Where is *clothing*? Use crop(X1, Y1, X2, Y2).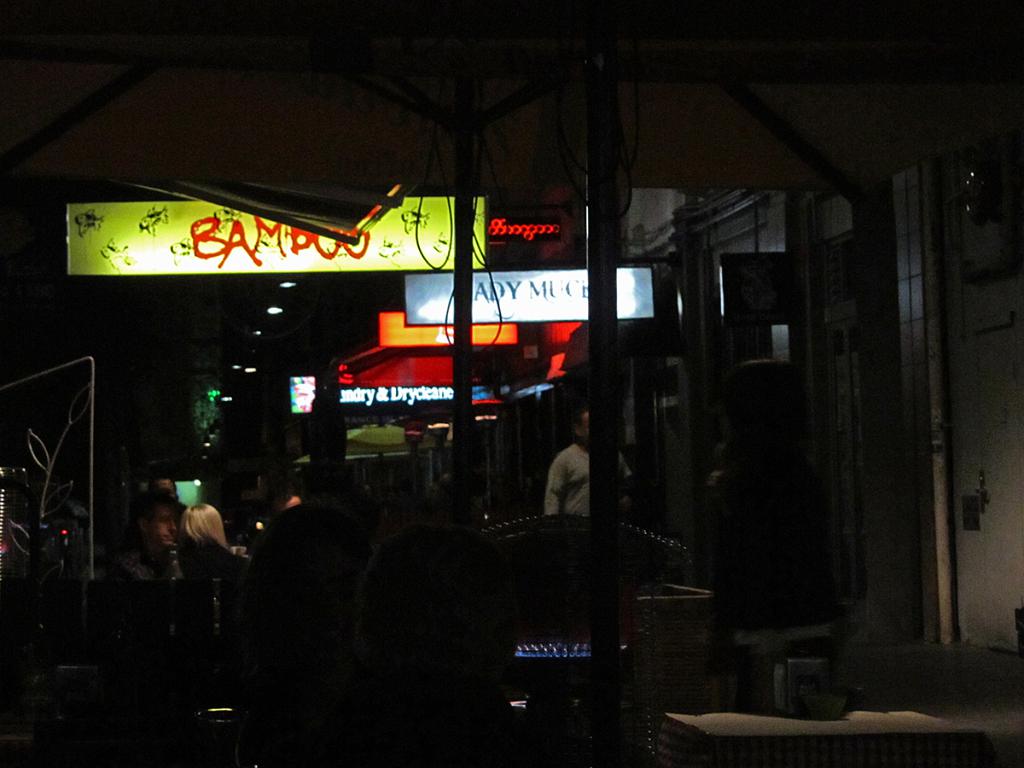
crop(540, 439, 634, 521).
